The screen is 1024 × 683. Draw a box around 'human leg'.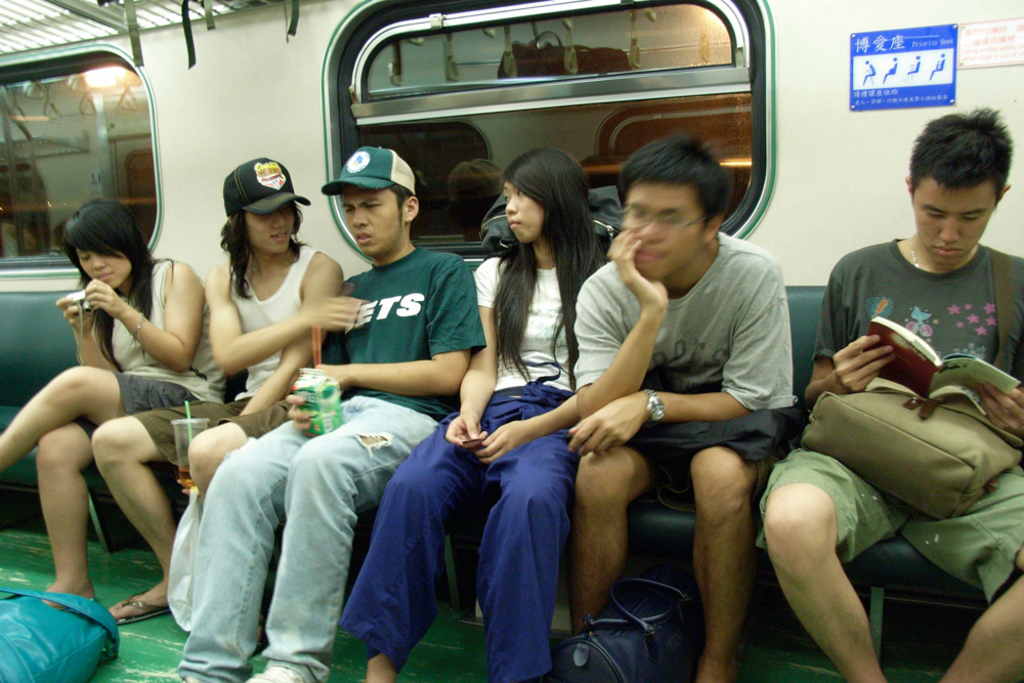
[349,424,492,678].
